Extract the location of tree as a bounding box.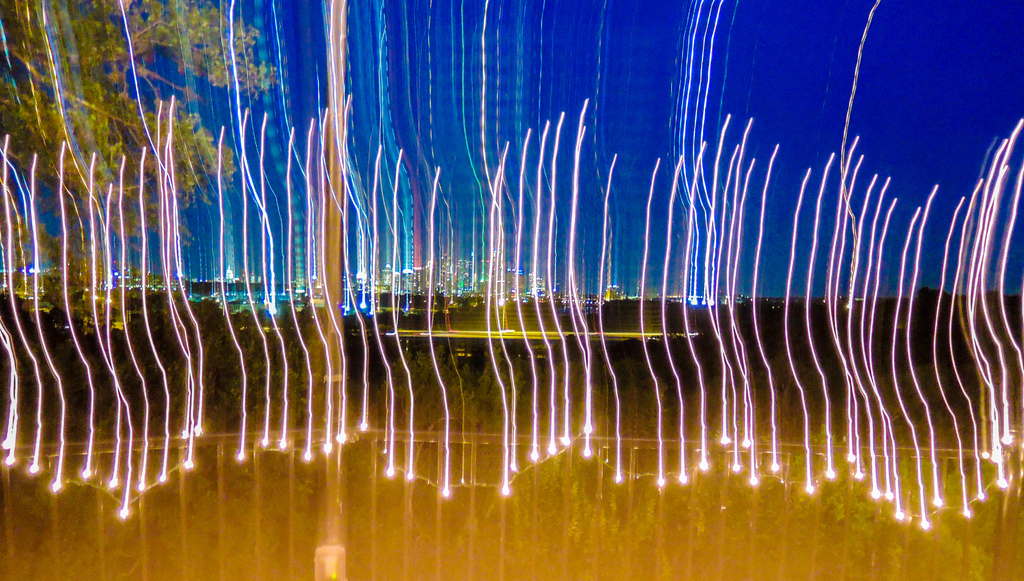
<region>1, 0, 277, 316</region>.
